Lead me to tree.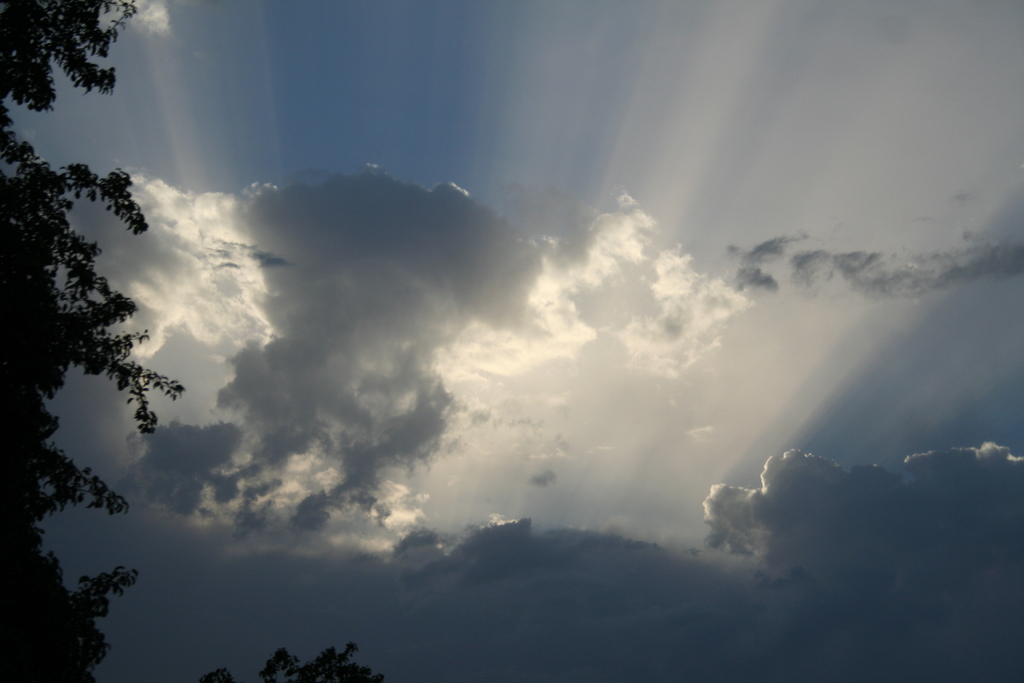
Lead to locate(193, 641, 377, 682).
